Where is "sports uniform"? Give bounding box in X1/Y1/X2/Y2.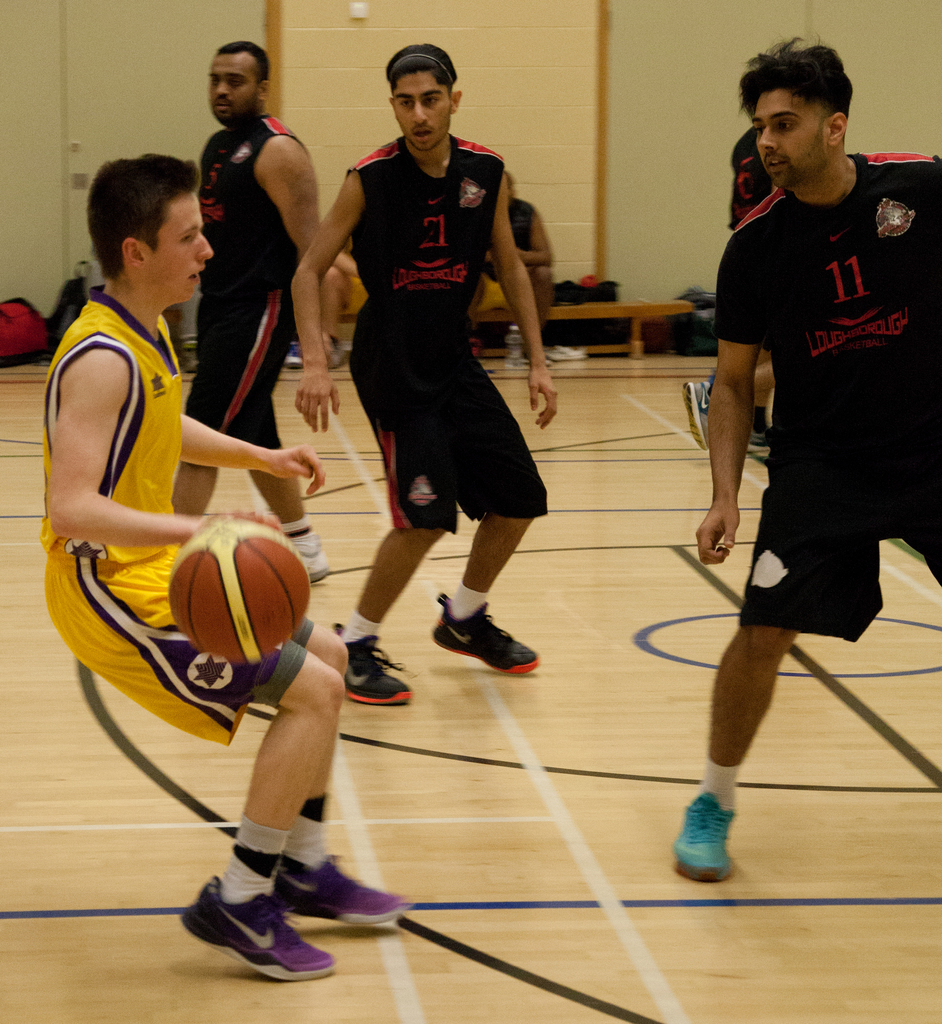
708/136/941/641.
